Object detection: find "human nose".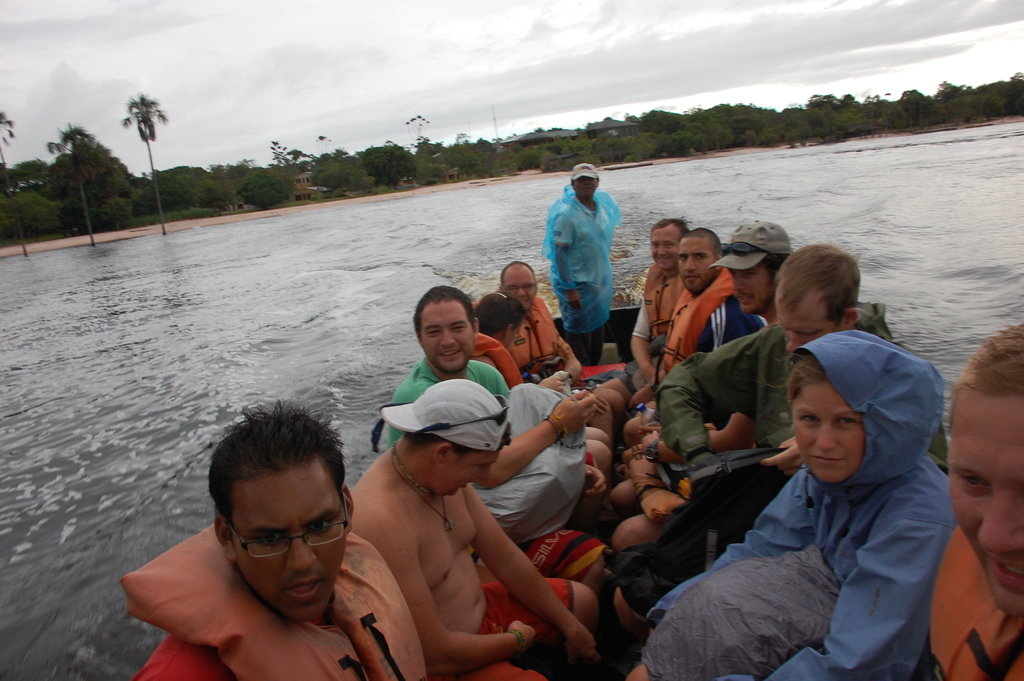
box=[657, 242, 668, 260].
